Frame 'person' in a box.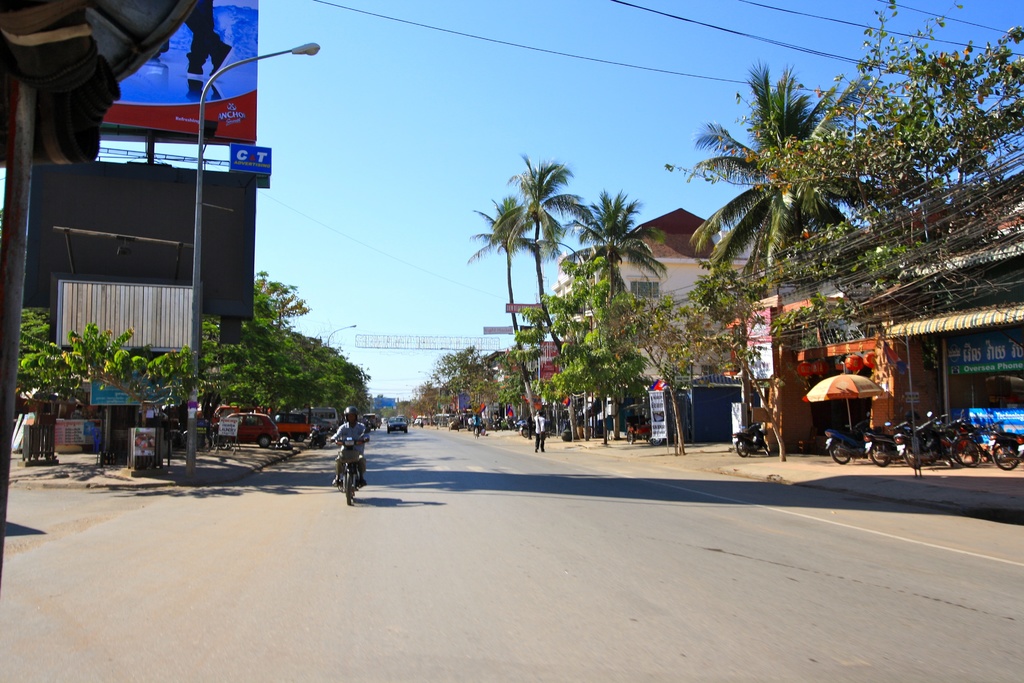
left=532, top=411, right=541, bottom=452.
